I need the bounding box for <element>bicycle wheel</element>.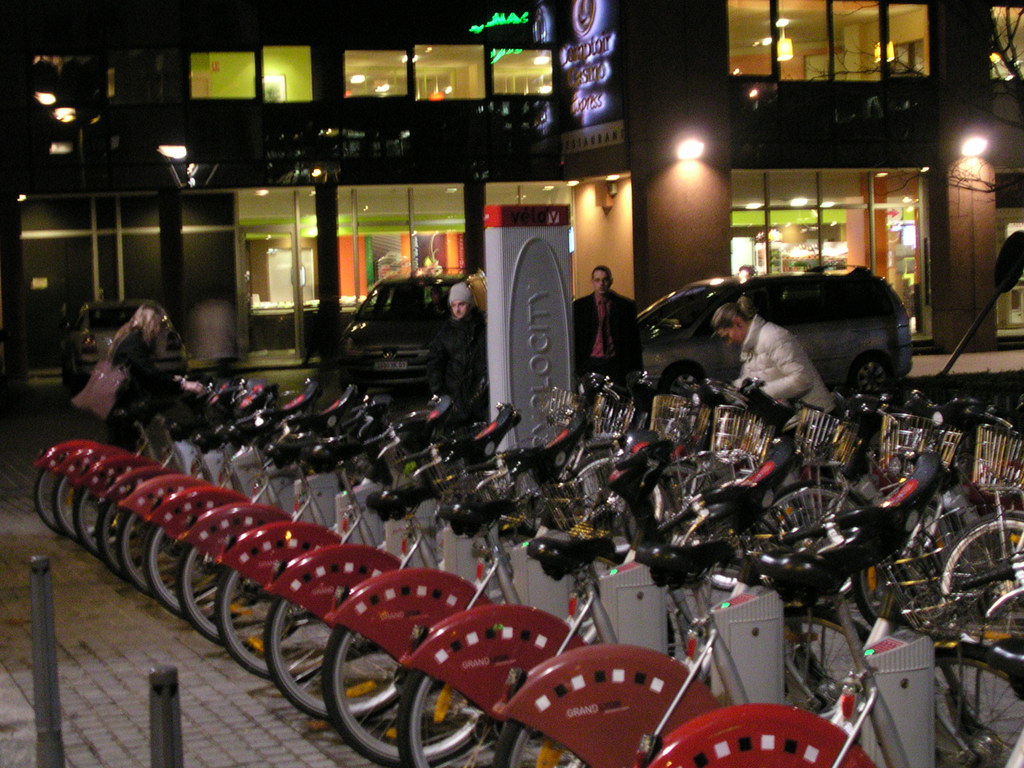
Here it is: x1=33, y1=466, x2=103, y2=537.
